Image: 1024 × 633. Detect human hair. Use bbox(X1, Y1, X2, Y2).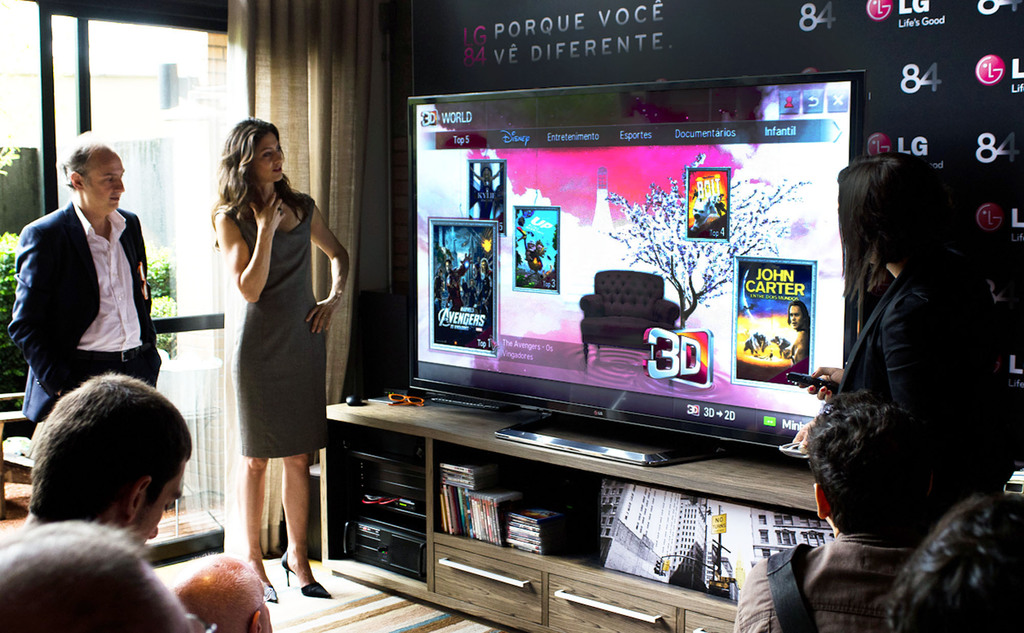
bbox(20, 381, 186, 557).
